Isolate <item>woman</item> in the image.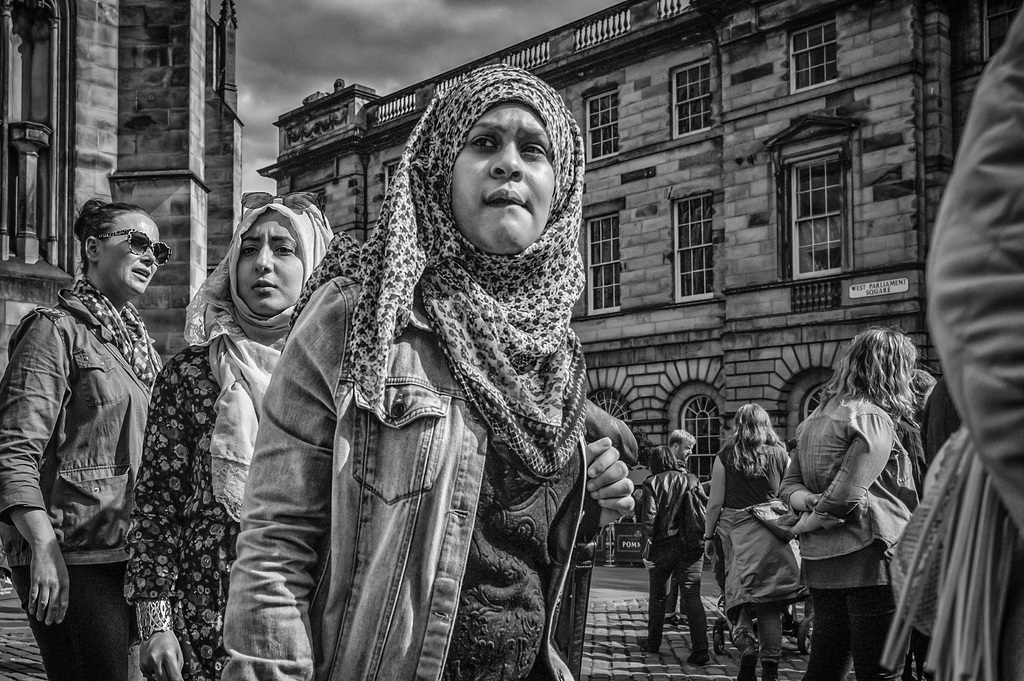
Isolated region: <bbox>119, 189, 338, 680</bbox>.
